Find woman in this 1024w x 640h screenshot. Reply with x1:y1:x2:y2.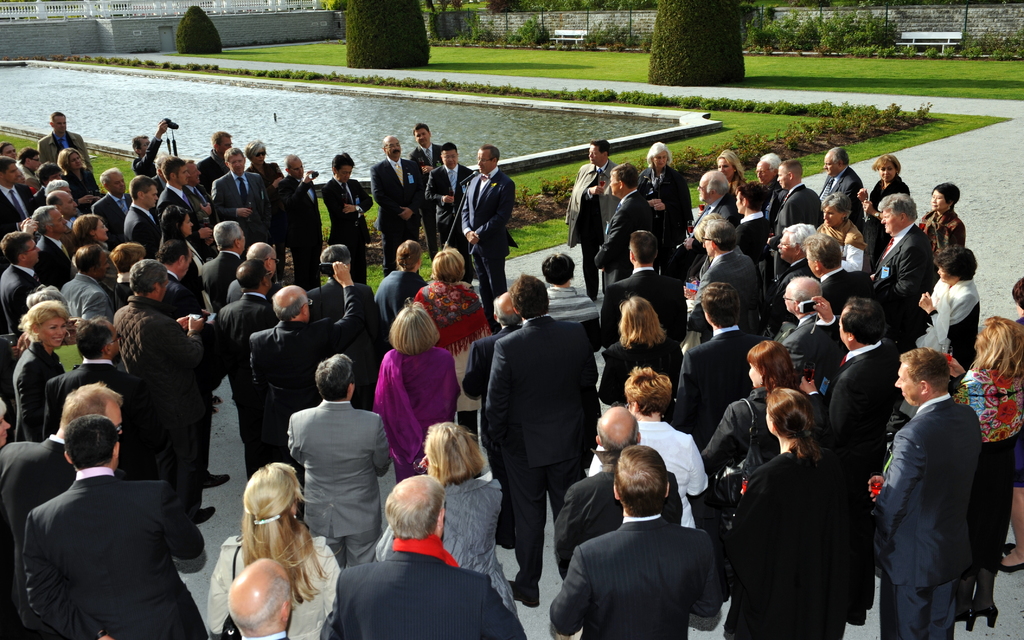
811:188:870:274.
